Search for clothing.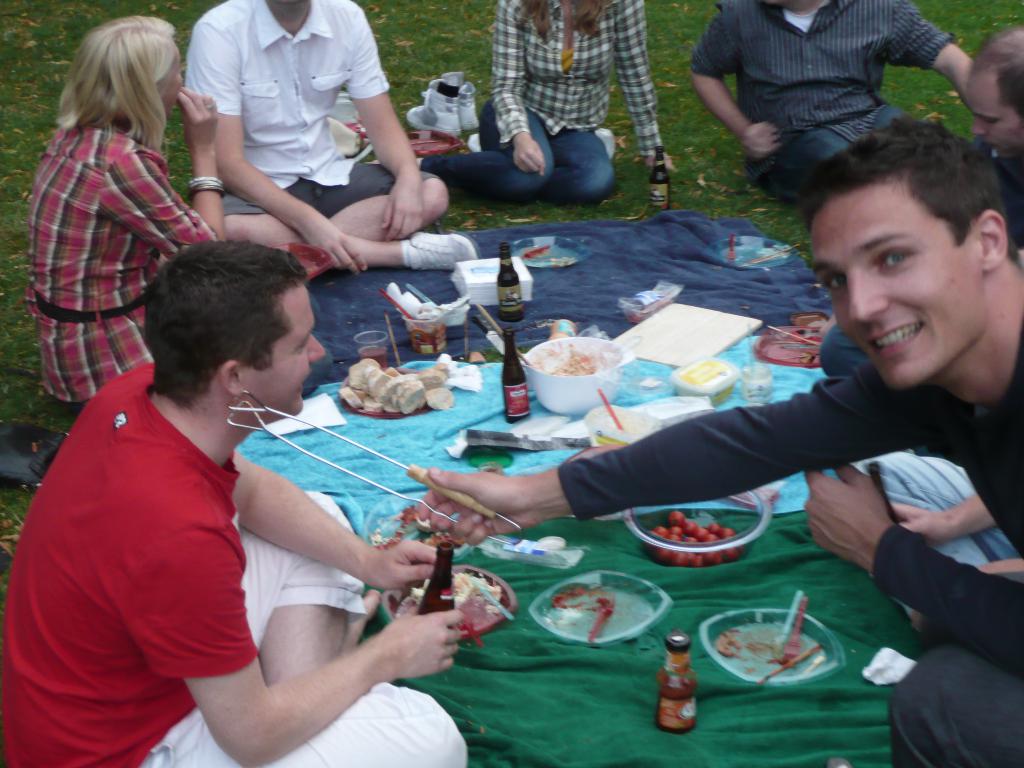
Found at (555,318,1023,767).
